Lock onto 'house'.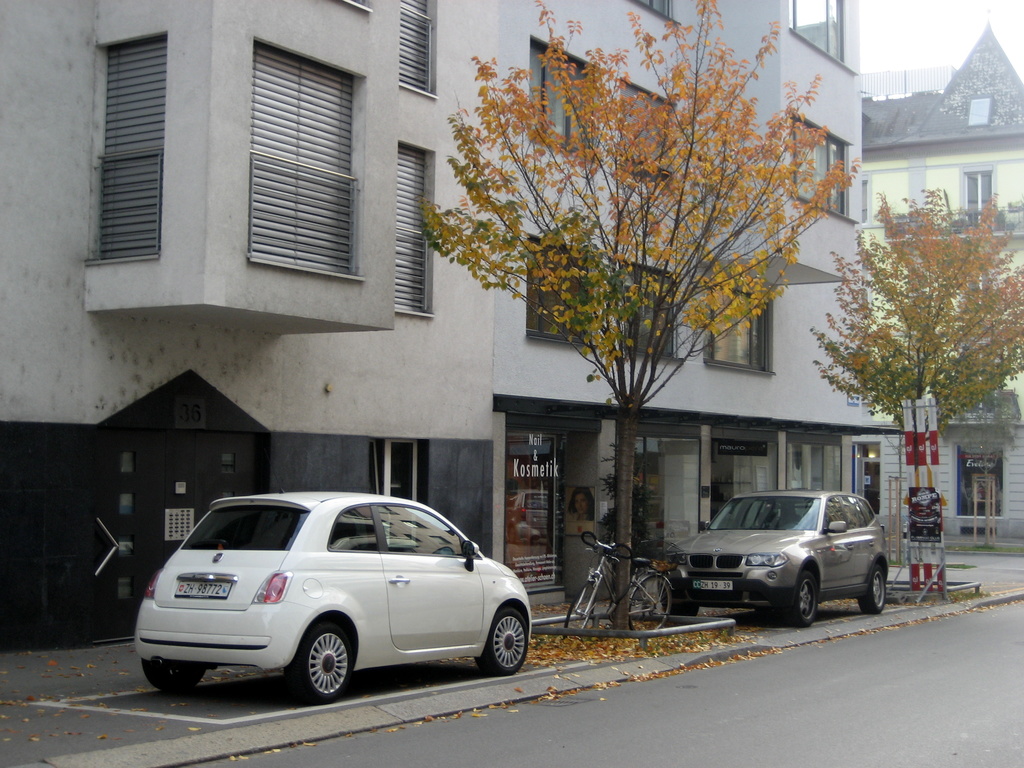
Locked: (left=858, top=0, right=1018, bottom=547).
